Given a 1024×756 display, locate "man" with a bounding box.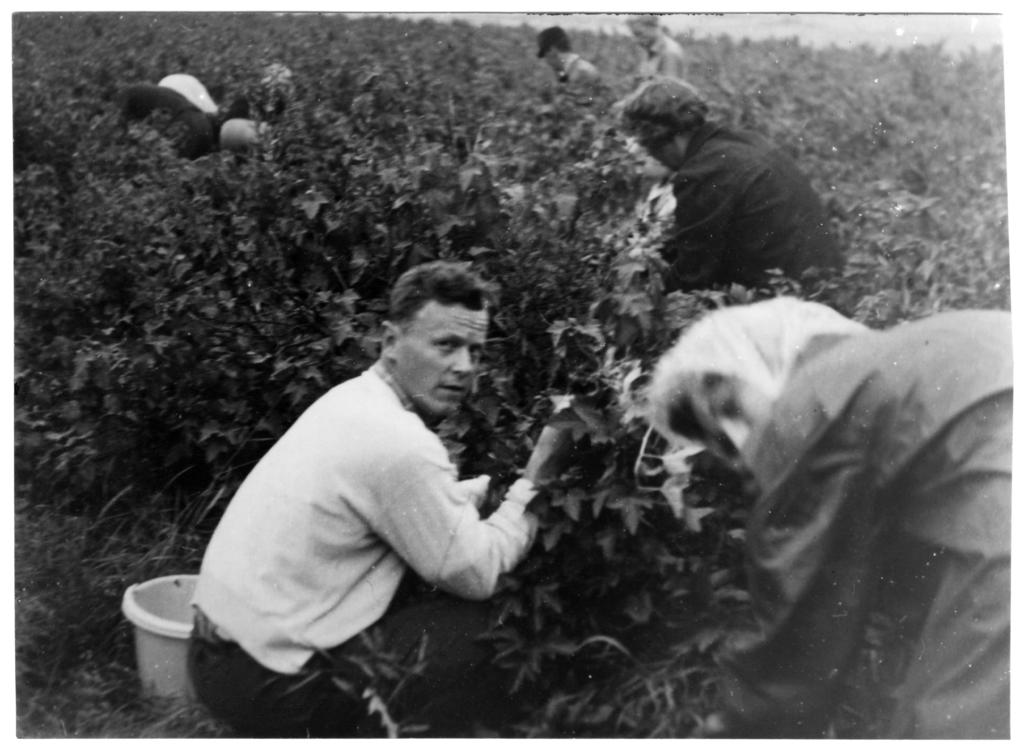
Located: (x1=184, y1=257, x2=572, y2=698).
